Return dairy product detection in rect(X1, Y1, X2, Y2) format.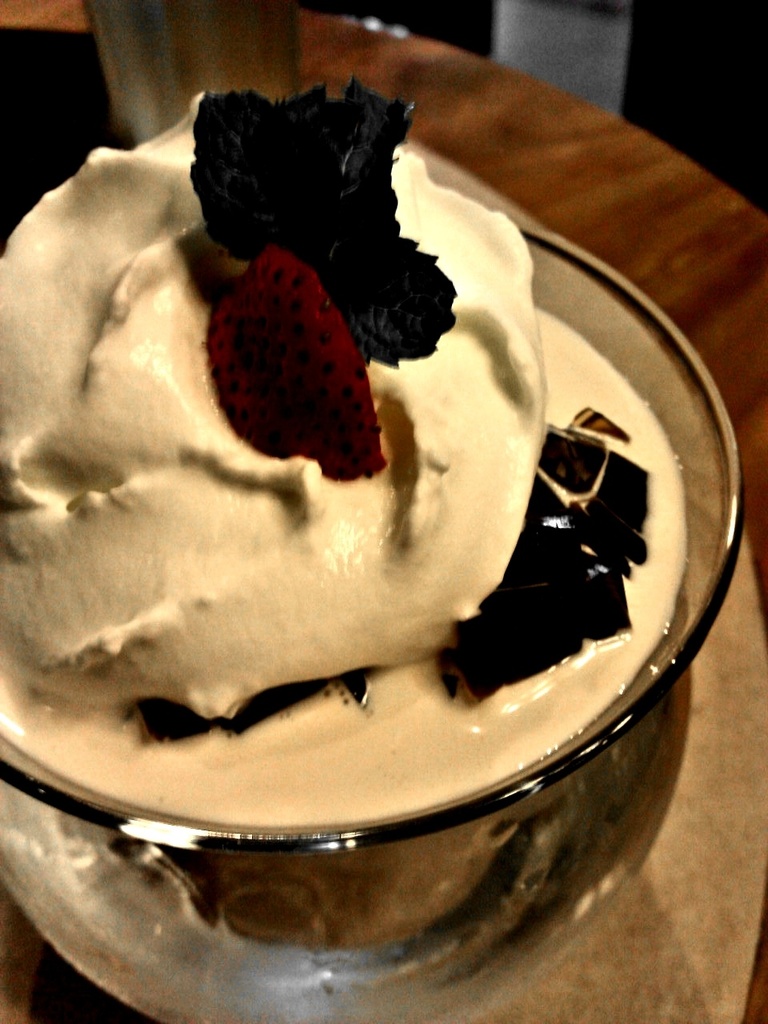
rect(34, 38, 670, 873).
